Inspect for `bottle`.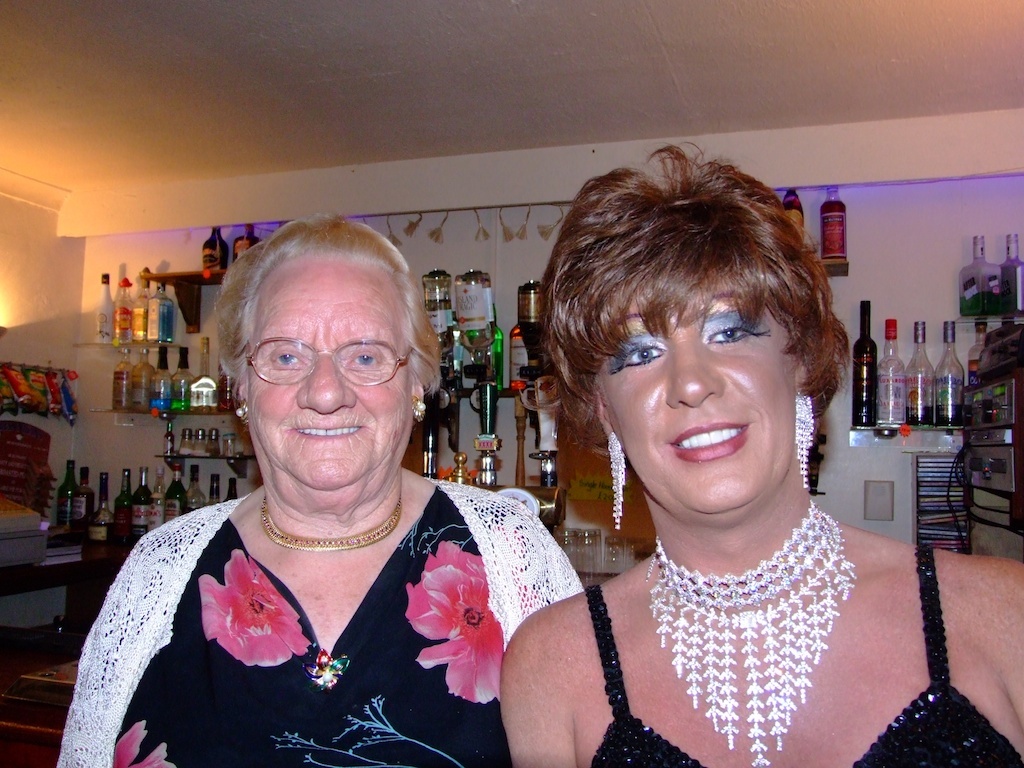
Inspection: 132, 269, 152, 338.
